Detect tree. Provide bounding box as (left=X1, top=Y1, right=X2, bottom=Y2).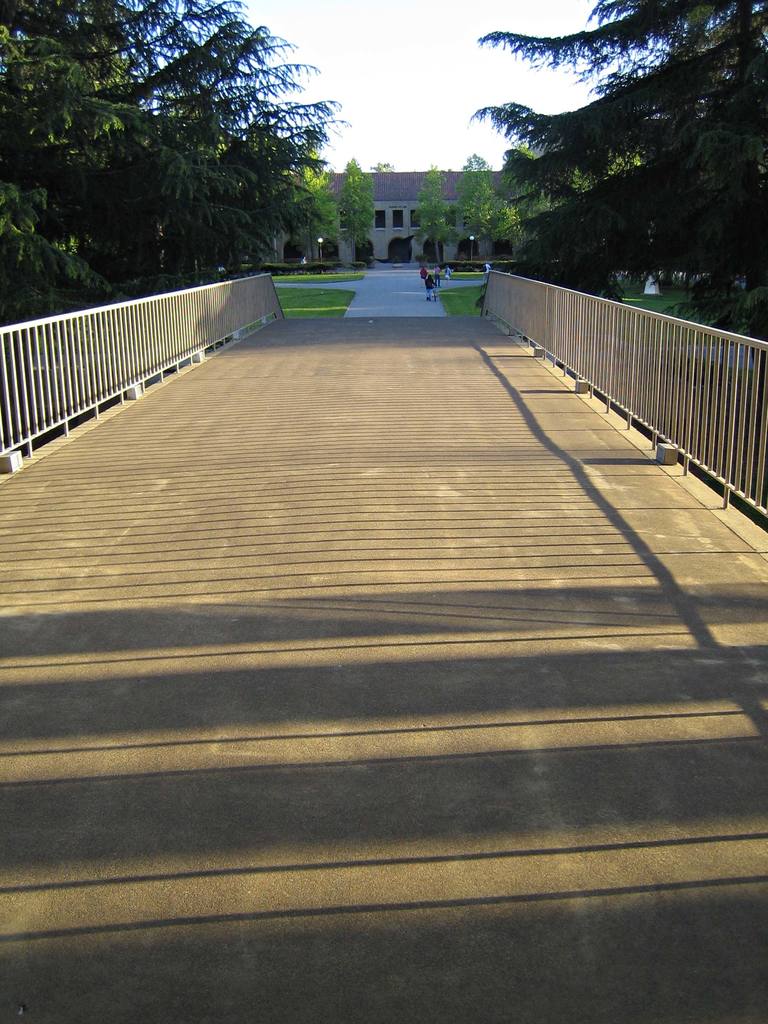
(left=293, top=139, right=346, bottom=263).
